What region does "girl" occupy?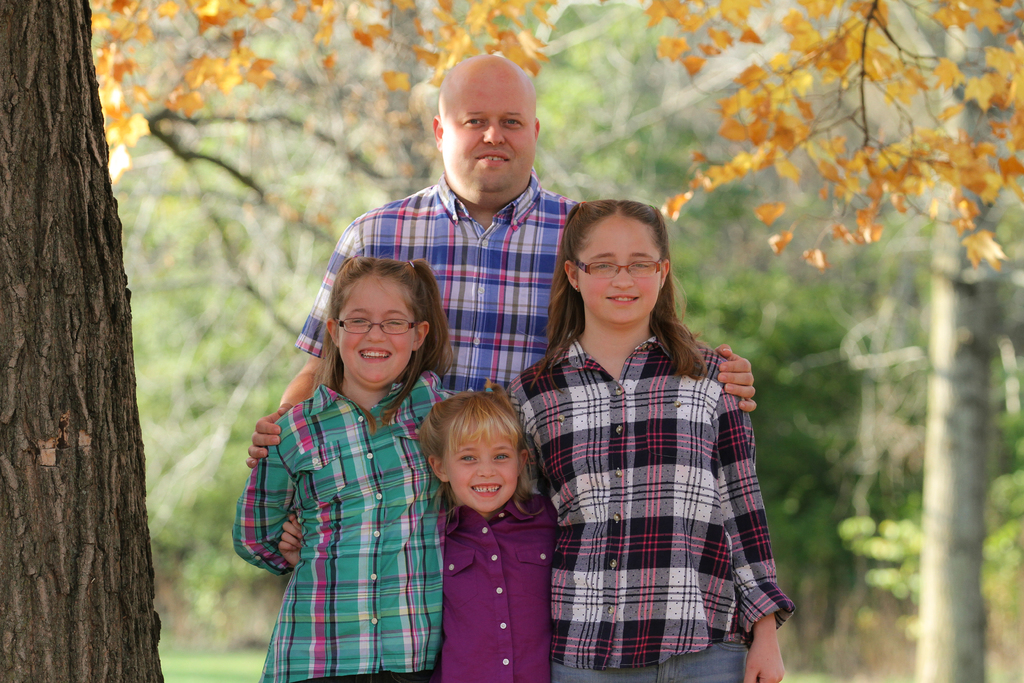
(left=230, top=255, right=456, bottom=682).
